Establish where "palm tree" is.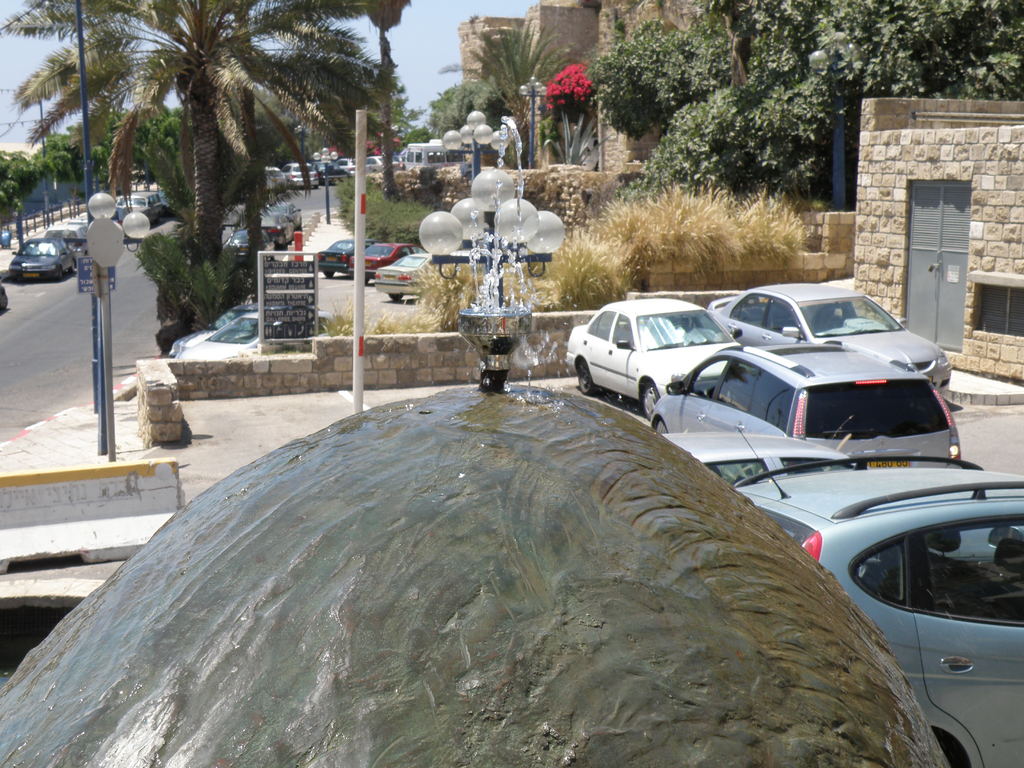
Established at [447, 22, 531, 124].
